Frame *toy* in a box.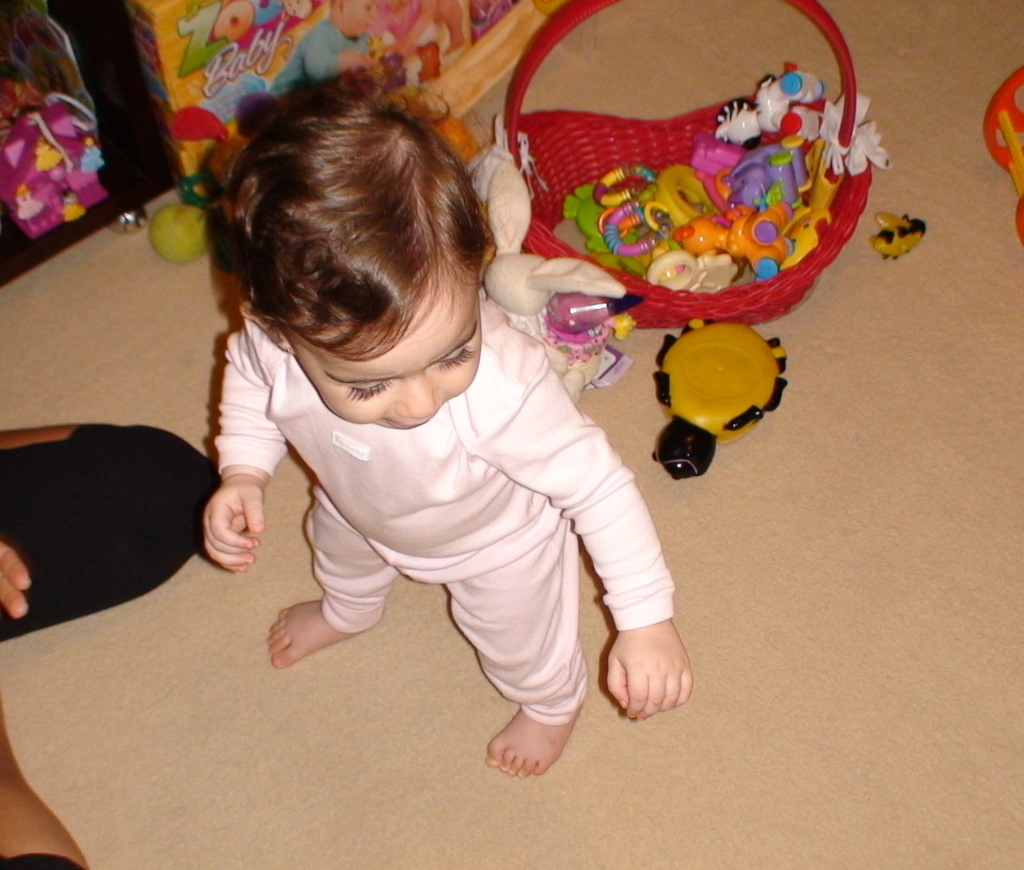
bbox=[875, 214, 926, 264].
